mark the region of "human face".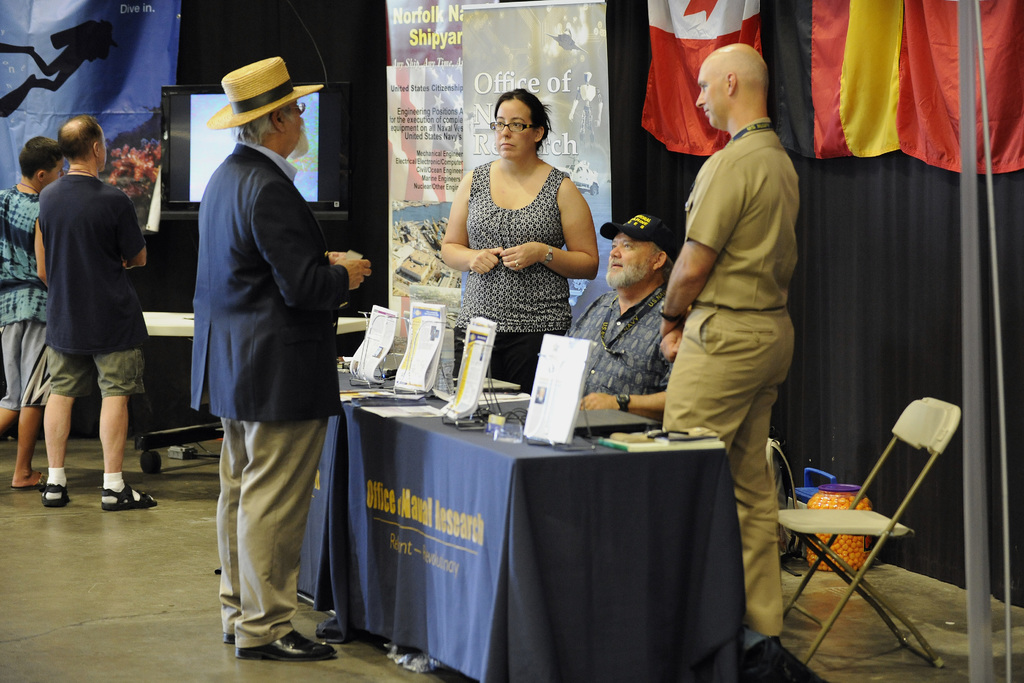
Region: [left=495, top=101, right=536, bottom=159].
